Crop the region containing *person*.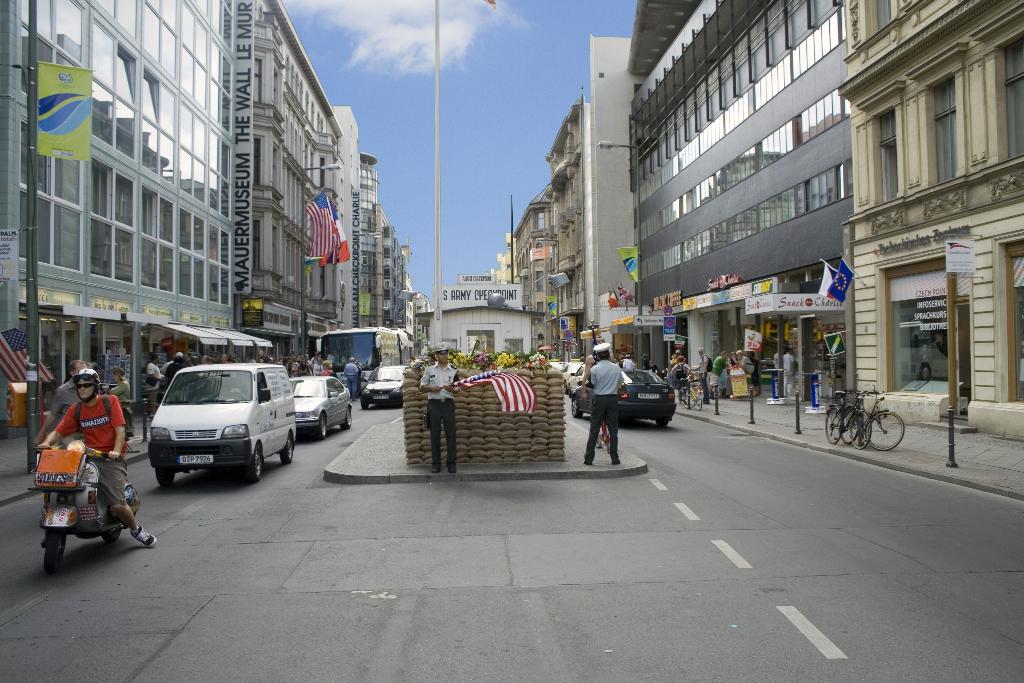
Crop region: bbox(415, 342, 459, 489).
